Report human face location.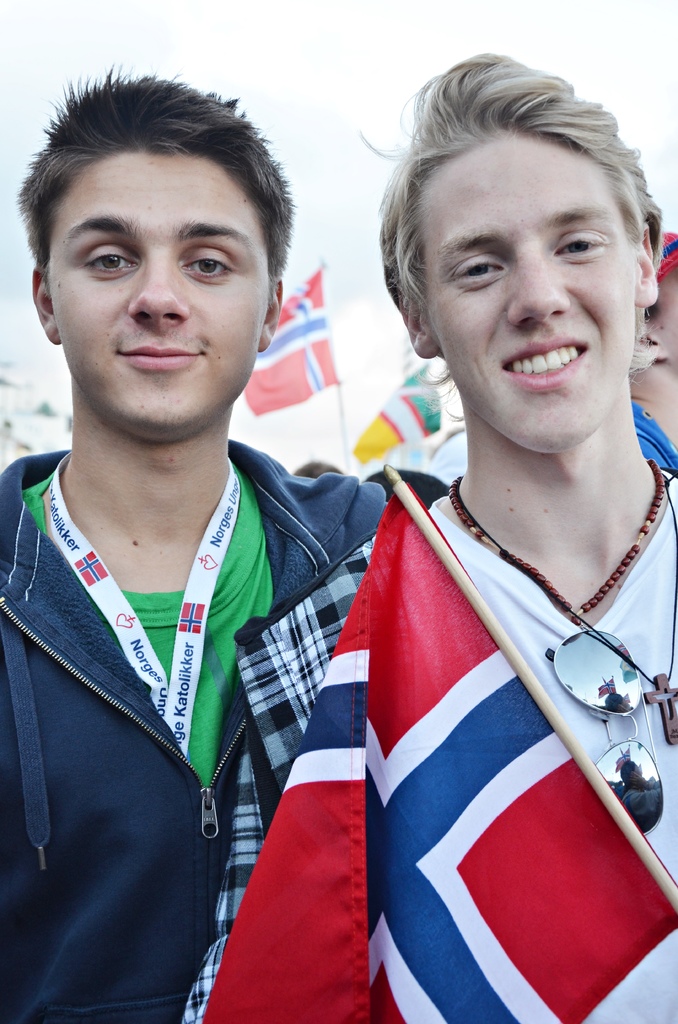
Report: [420,122,642,454].
